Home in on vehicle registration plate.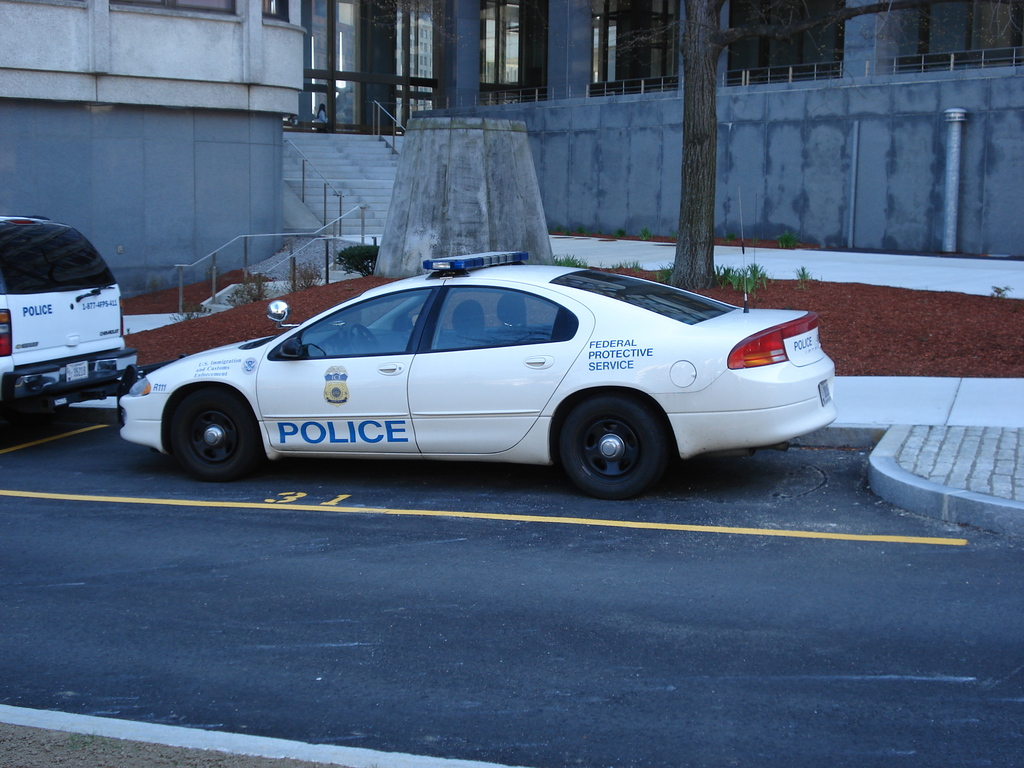
Homed in at 65,360,90,383.
